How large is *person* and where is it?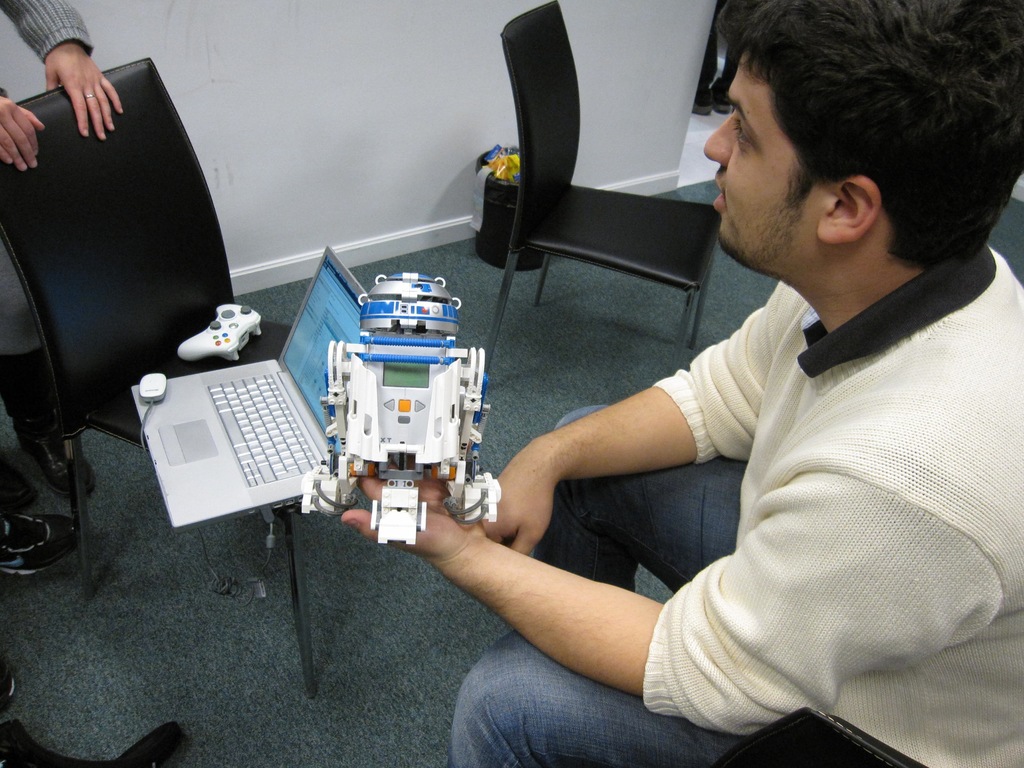
Bounding box: crop(365, 0, 1021, 767).
